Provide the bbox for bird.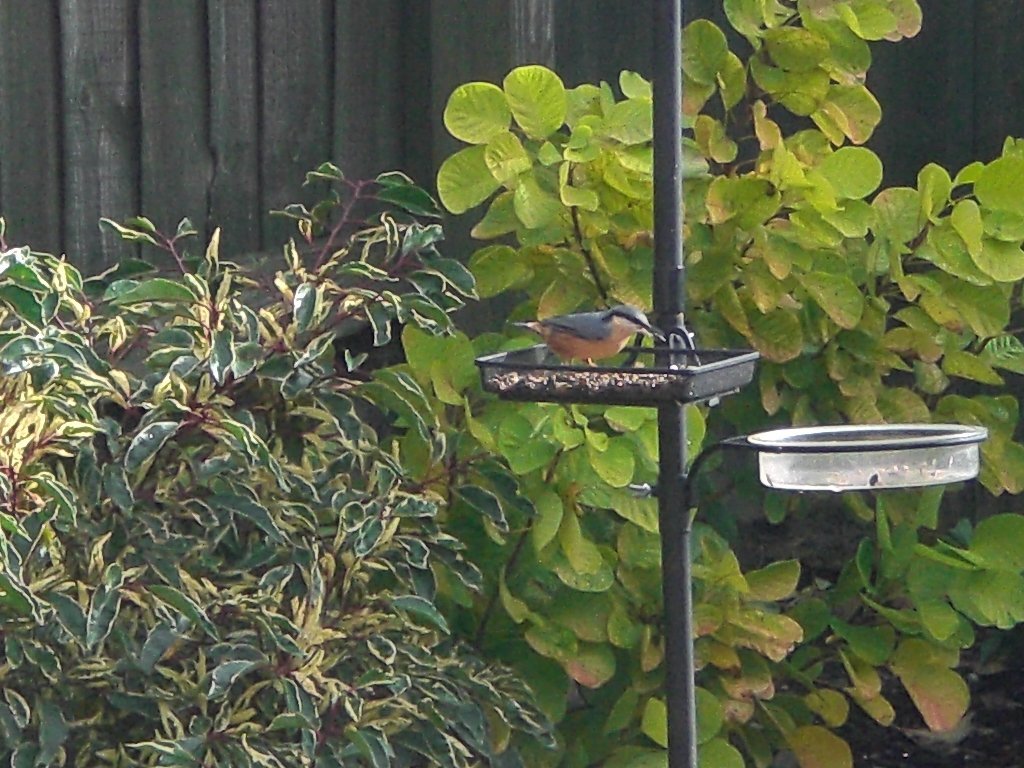
region(519, 302, 680, 362).
